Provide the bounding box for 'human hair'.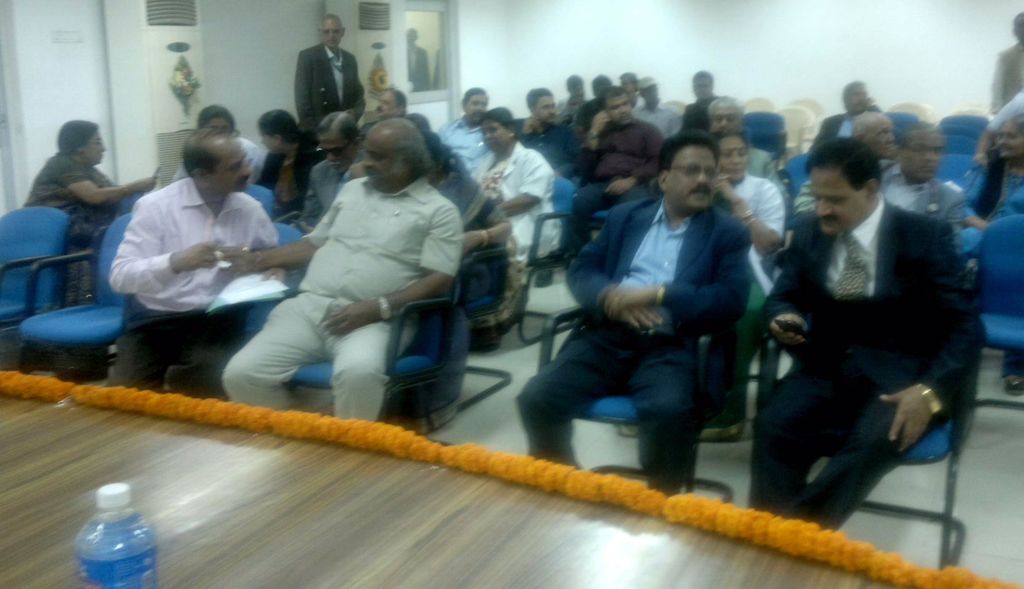
x1=707, y1=95, x2=742, y2=120.
